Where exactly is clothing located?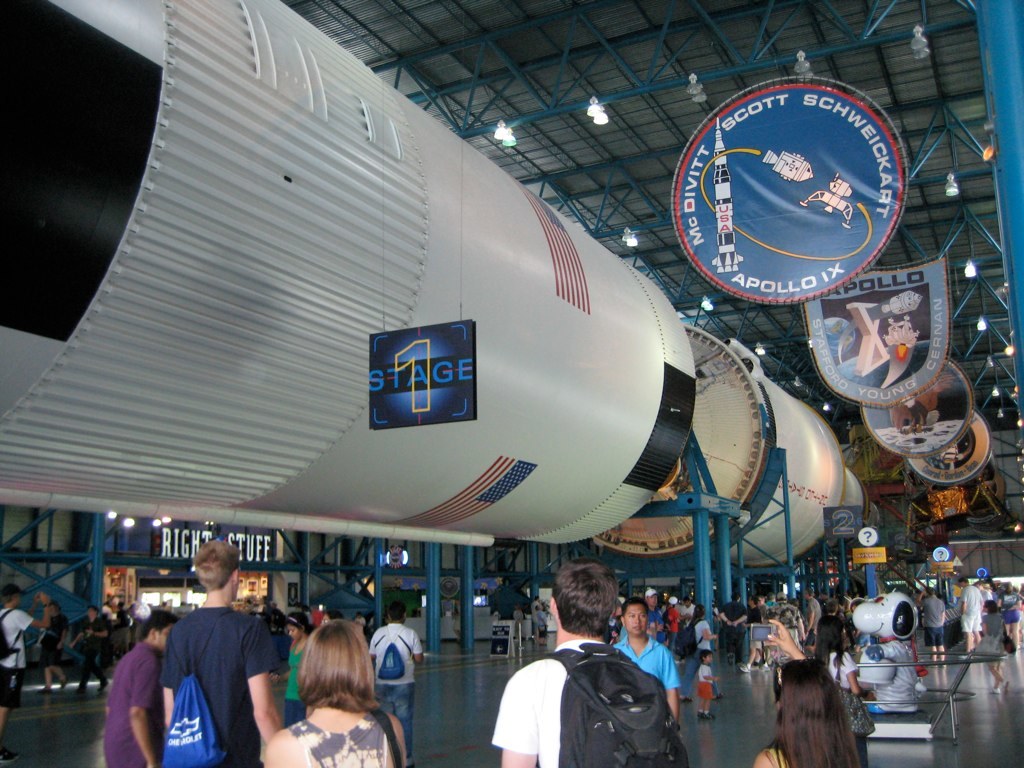
Its bounding box is [x1=366, y1=620, x2=423, y2=758].
